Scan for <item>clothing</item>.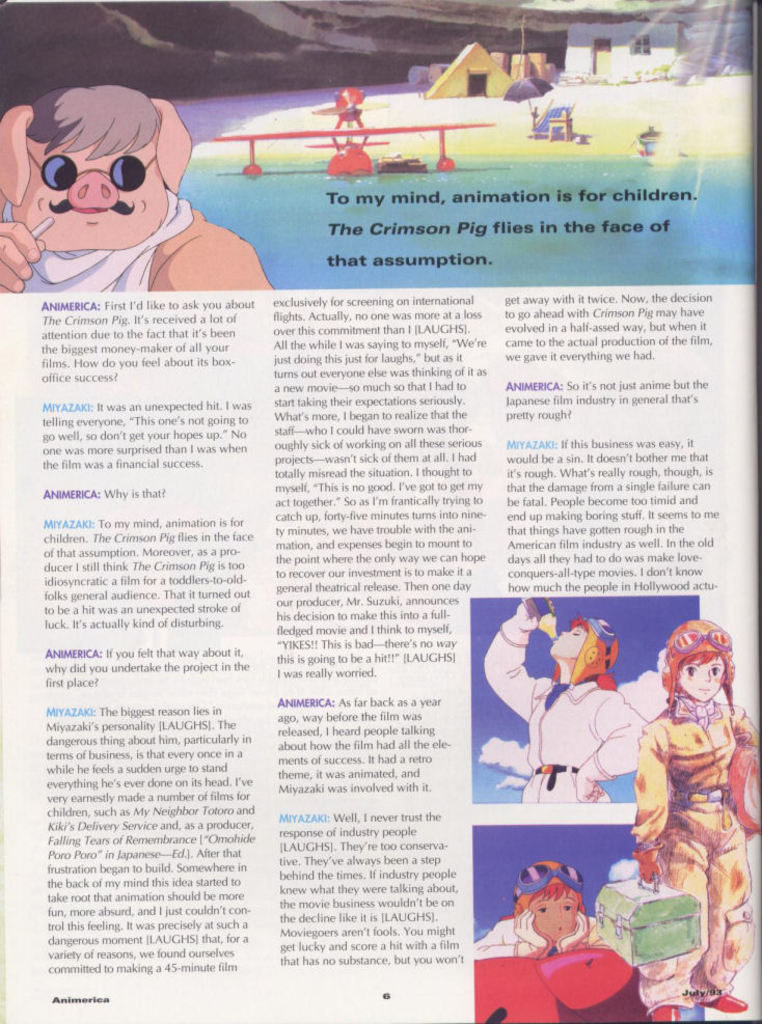
Scan result: {"left": 634, "top": 663, "right": 747, "bottom": 950}.
